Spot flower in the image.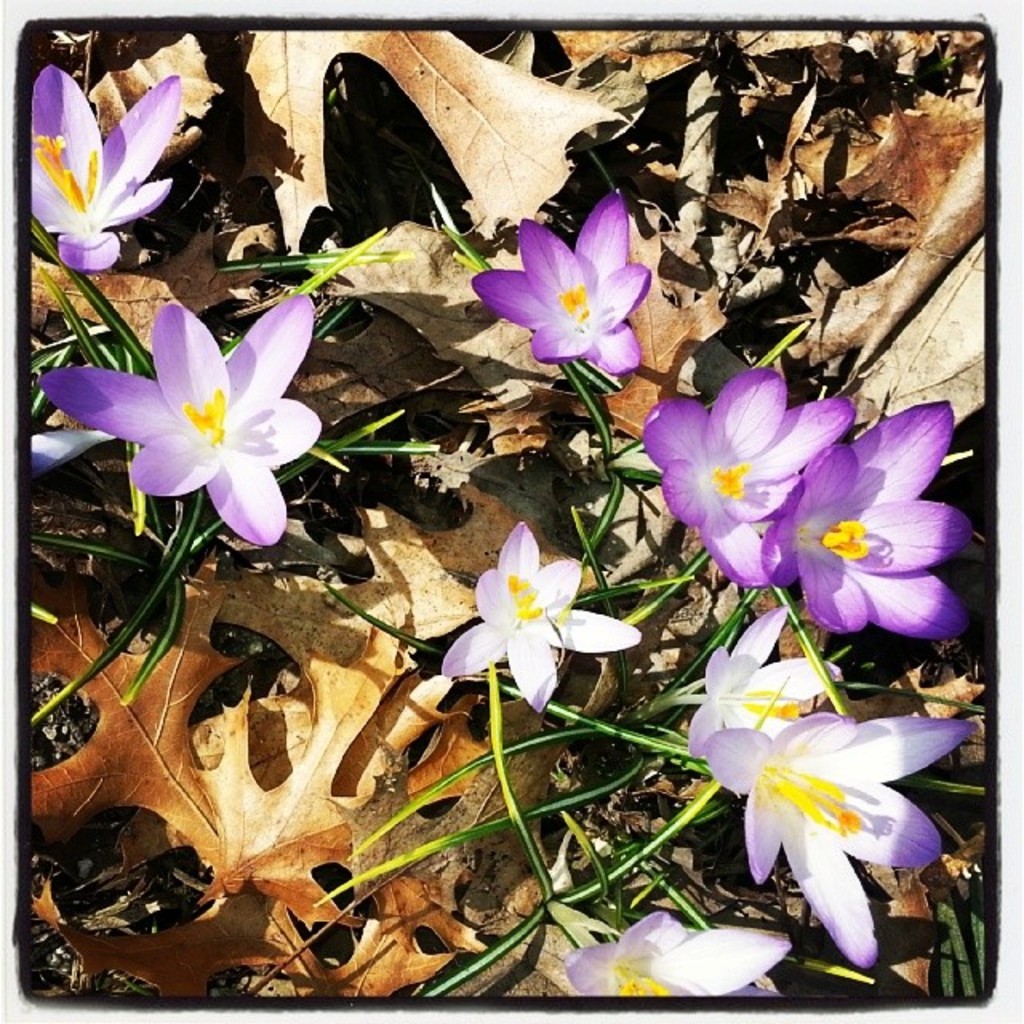
flower found at box(696, 709, 978, 968).
